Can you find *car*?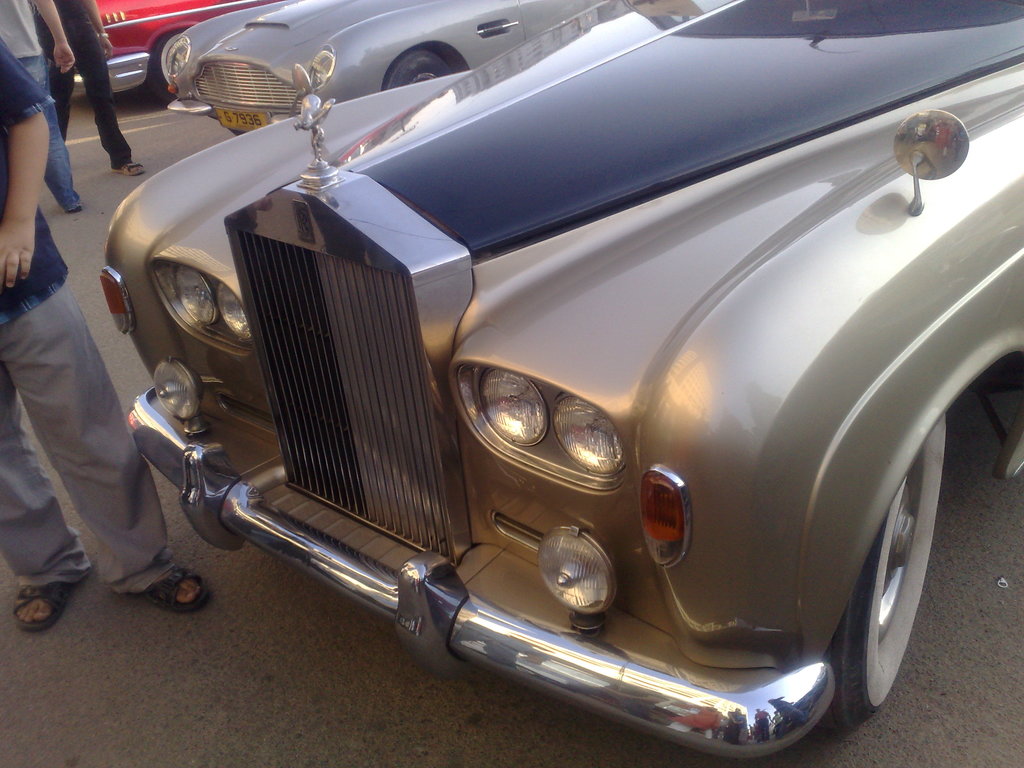
Yes, bounding box: 91 0 271 95.
